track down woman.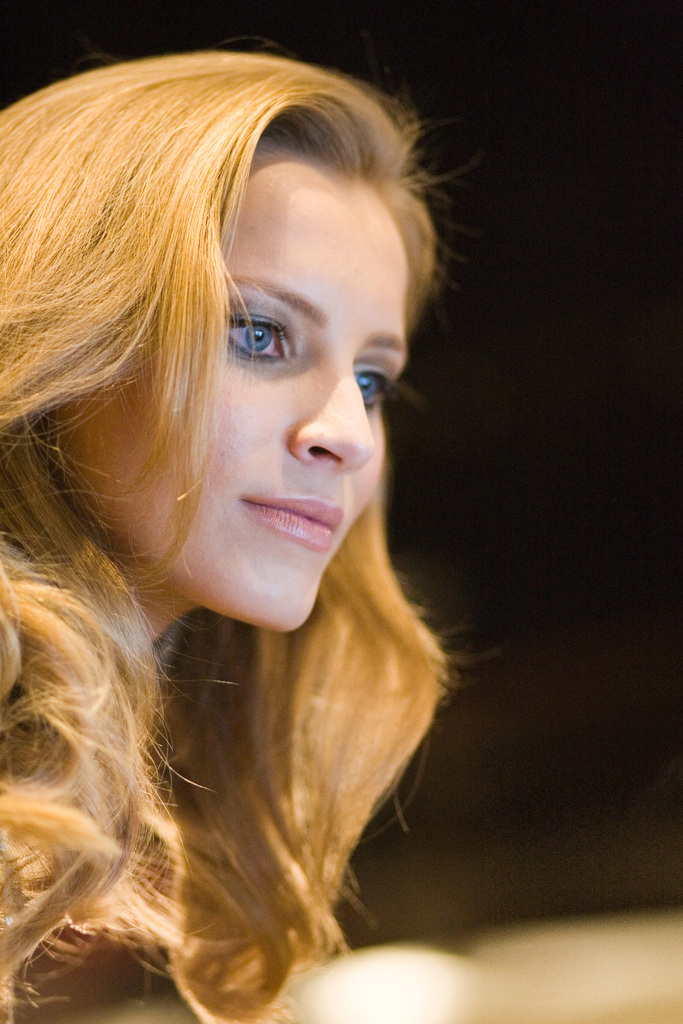
Tracked to [0,54,445,1023].
